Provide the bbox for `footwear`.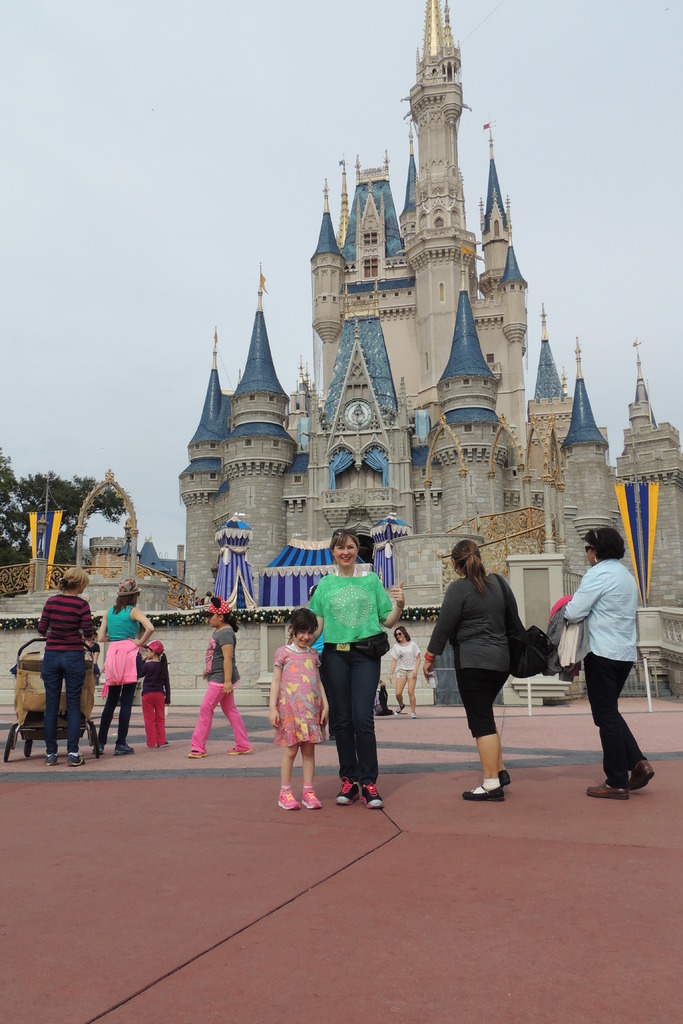
[left=44, top=753, right=58, bottom=764].
